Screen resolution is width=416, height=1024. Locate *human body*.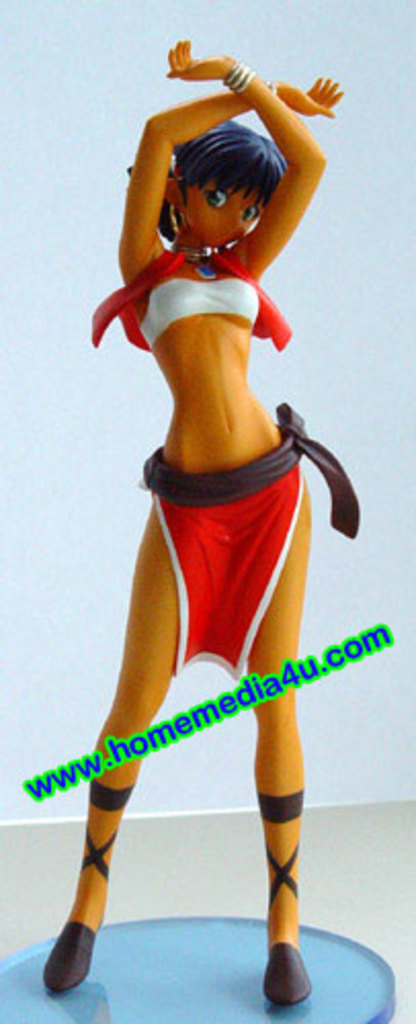
(x1=61, y1=84, x2=352, y2=1023).
